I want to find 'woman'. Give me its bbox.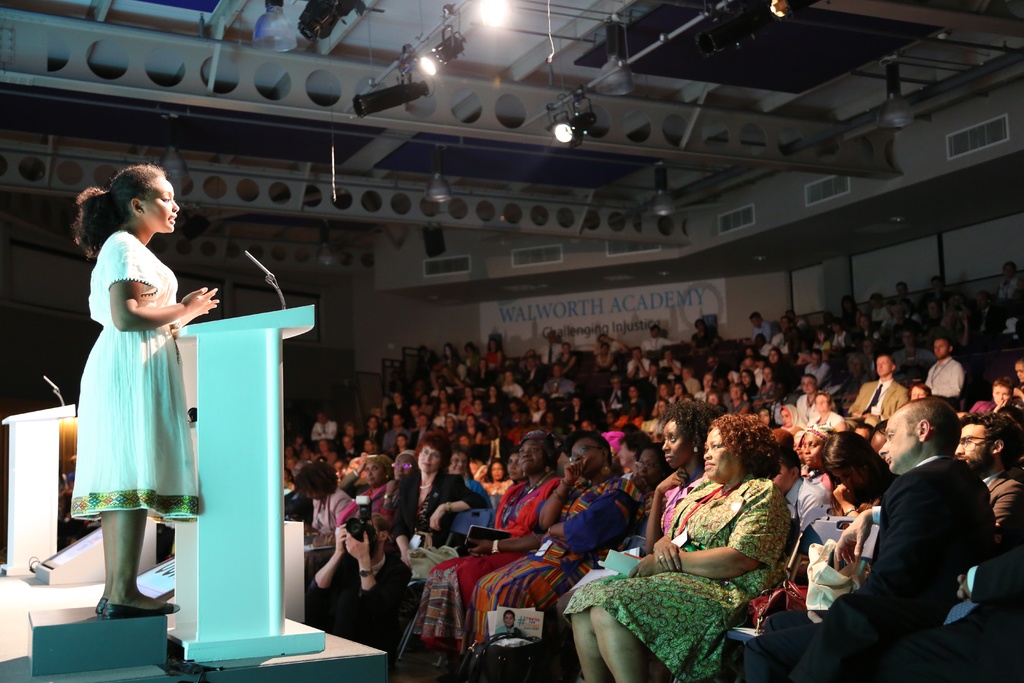
<box>463,415,476,429</box>.
